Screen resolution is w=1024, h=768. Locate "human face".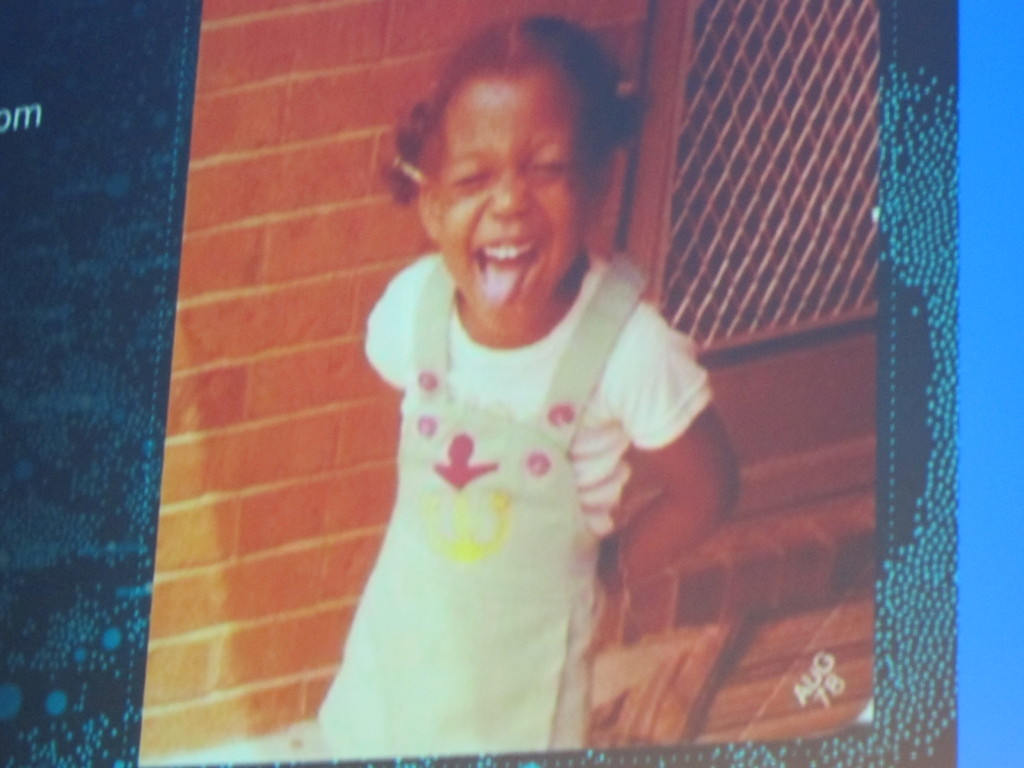
[436, 67, 584, 324].
